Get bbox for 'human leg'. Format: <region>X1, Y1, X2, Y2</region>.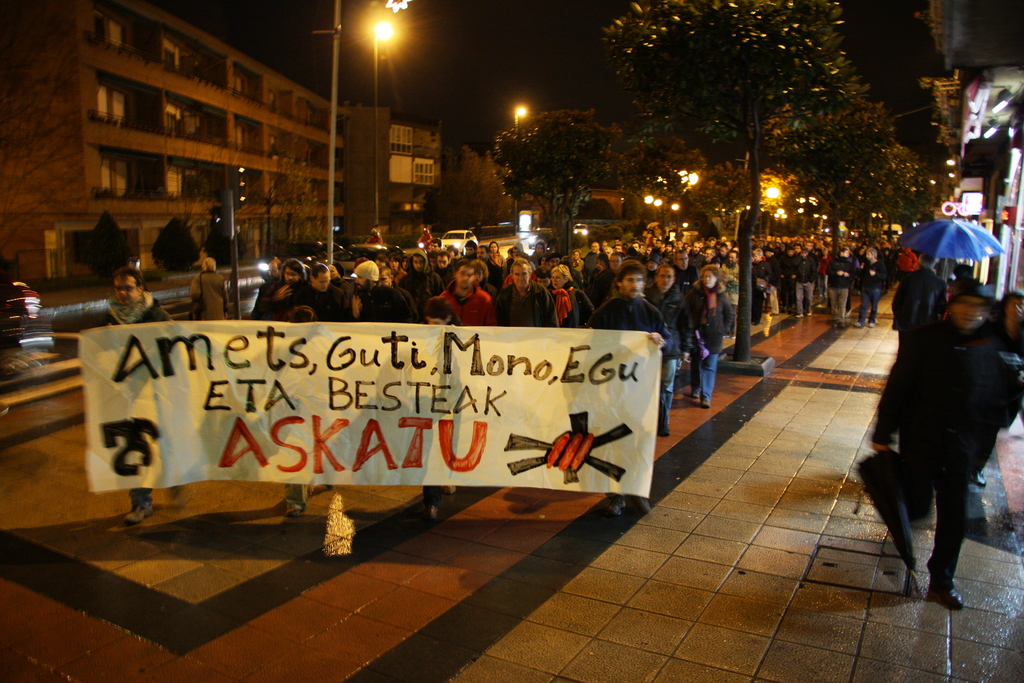
<region>658, 383, 675, 438</region>.
